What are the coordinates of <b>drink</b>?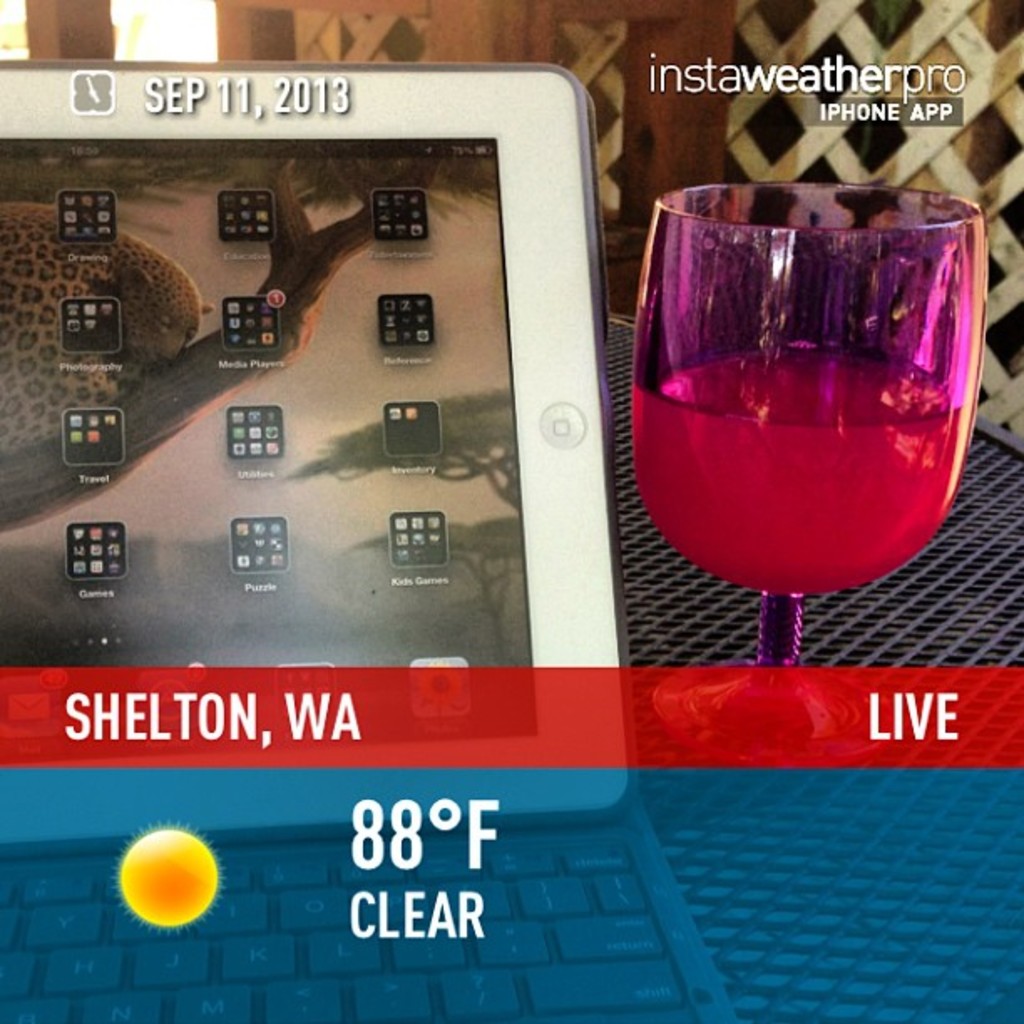
{"x1": 631, "y1": 348, "x2": 975, "y2": 596}.
